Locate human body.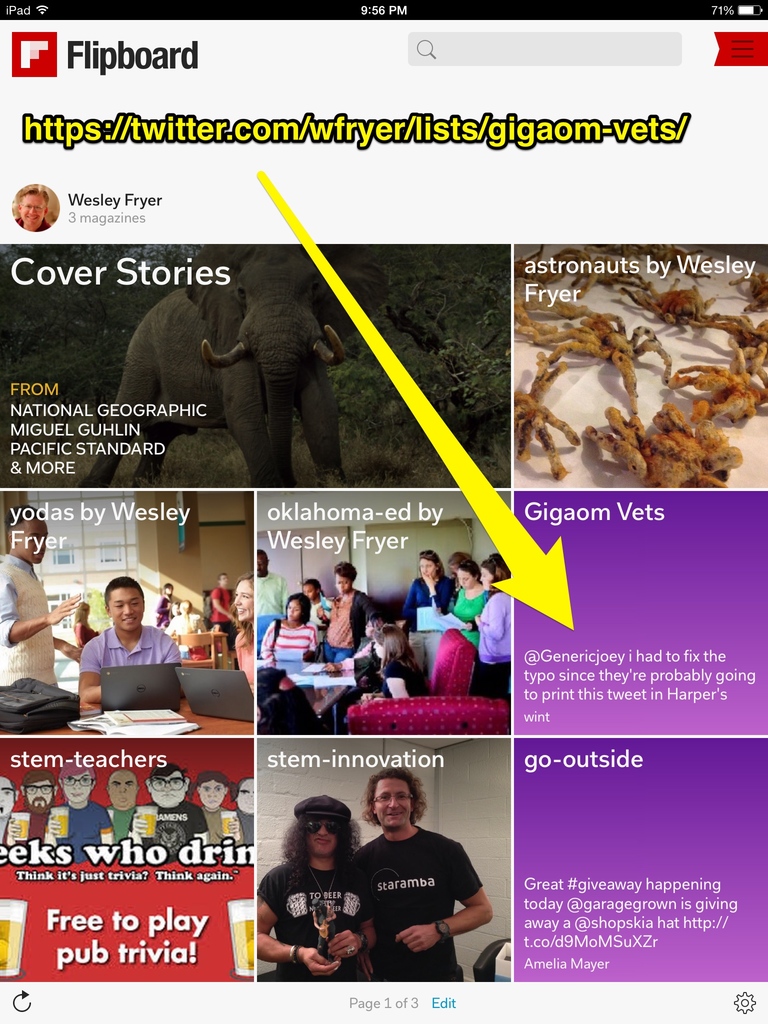
Bounding box: [163, 596, 204, 657].
